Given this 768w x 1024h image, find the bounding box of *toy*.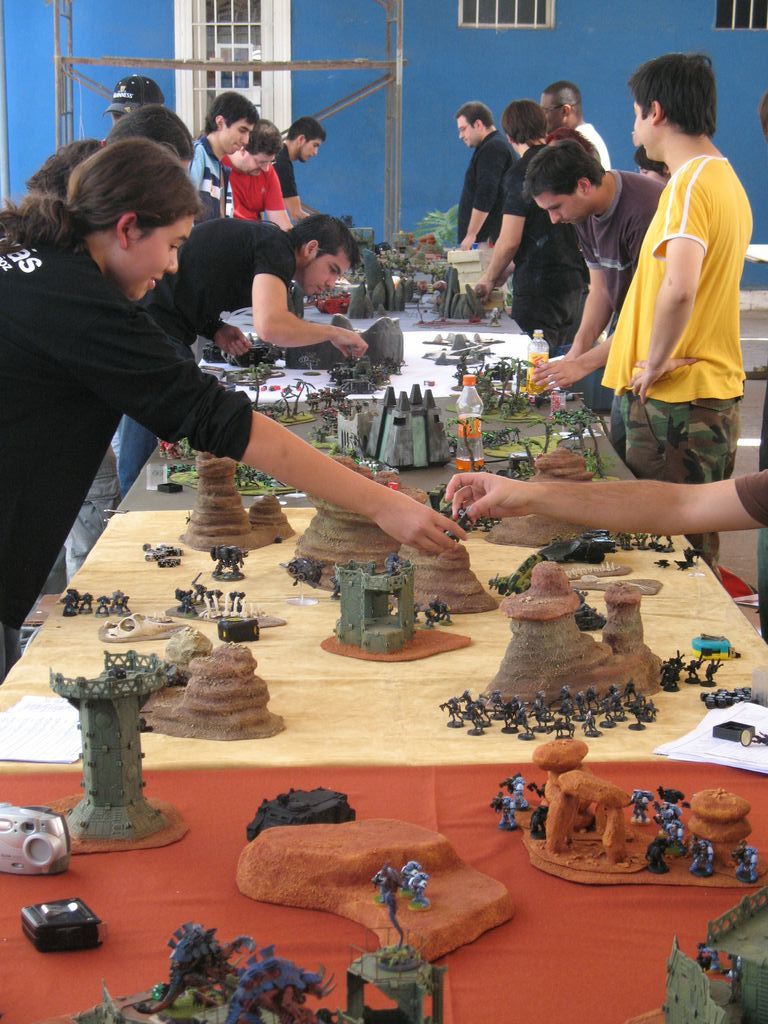
Rect(288, 316, 413, 406).
